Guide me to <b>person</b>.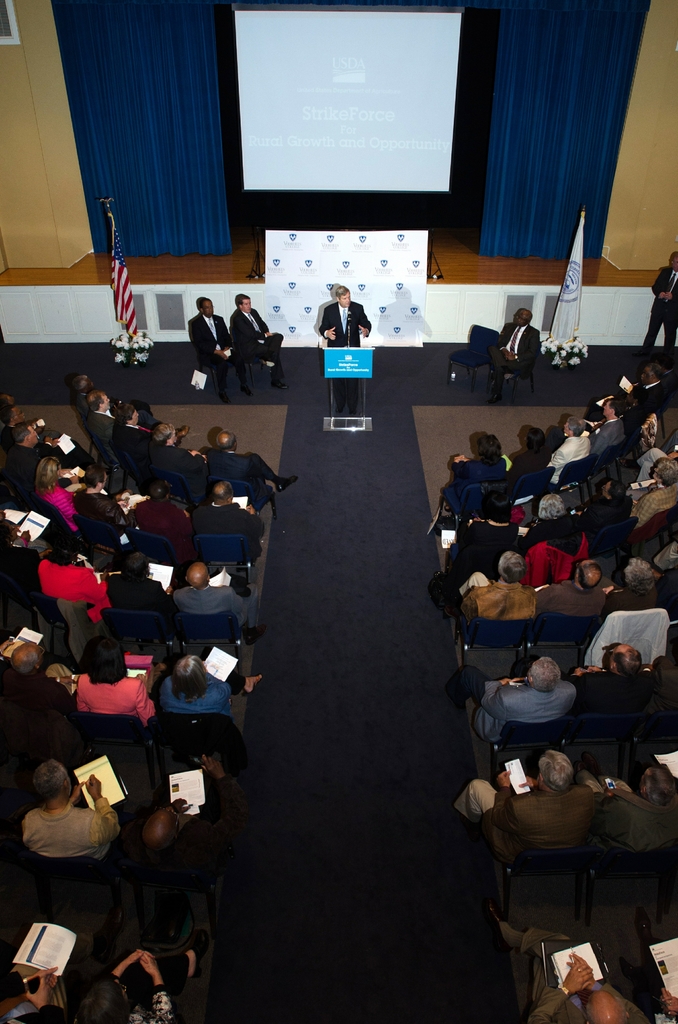
Guidance: Rect(223, 285, 288, 392).
